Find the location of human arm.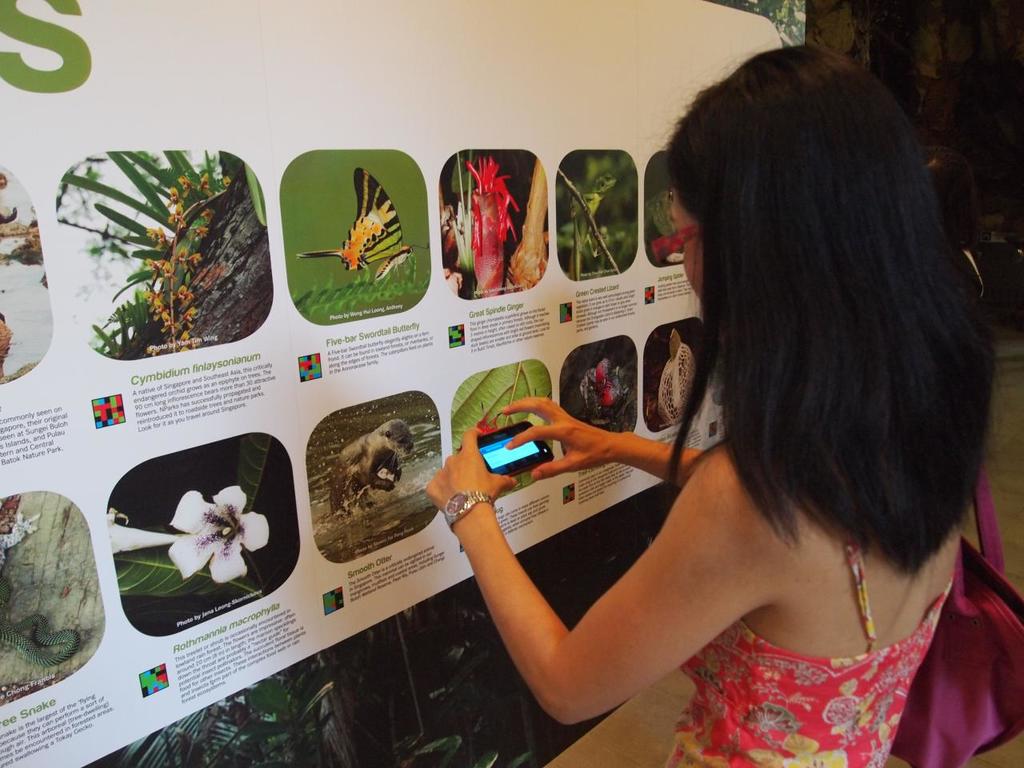
Location: box=[442, 430, 793, 731].
